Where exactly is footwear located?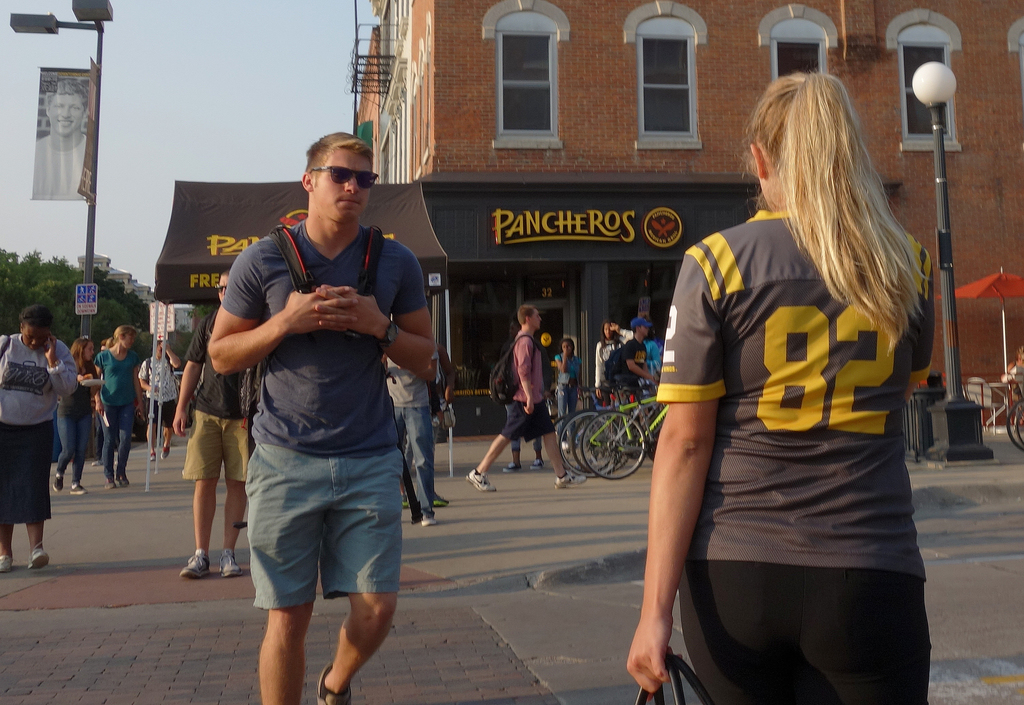
Its bounding box is box(156, 445, 170, 461).
